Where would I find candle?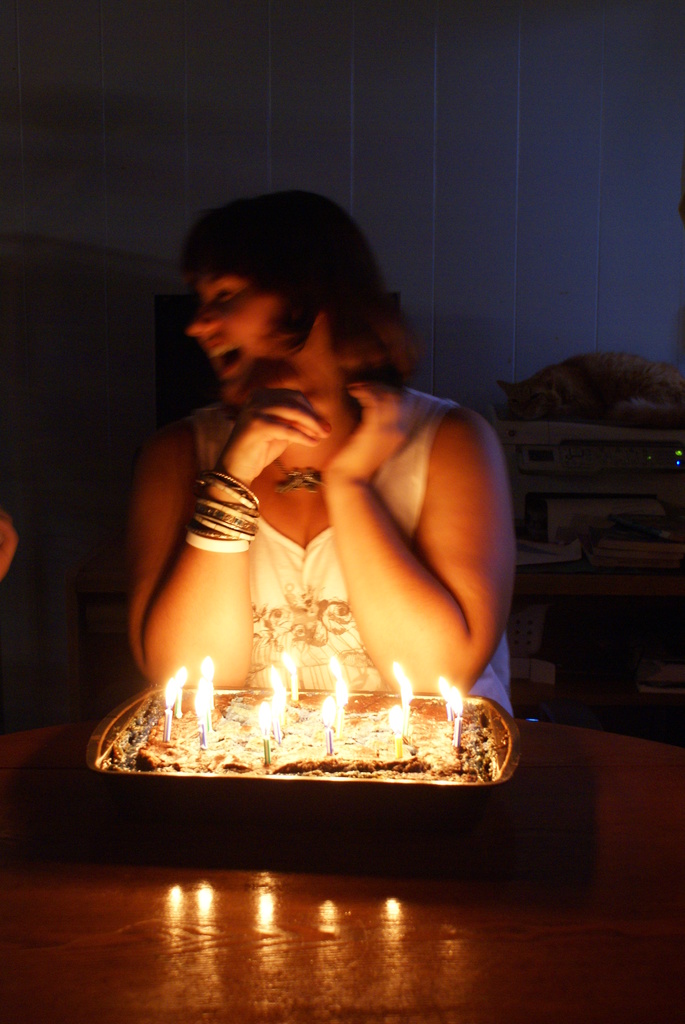
At 390,708,407,758.
